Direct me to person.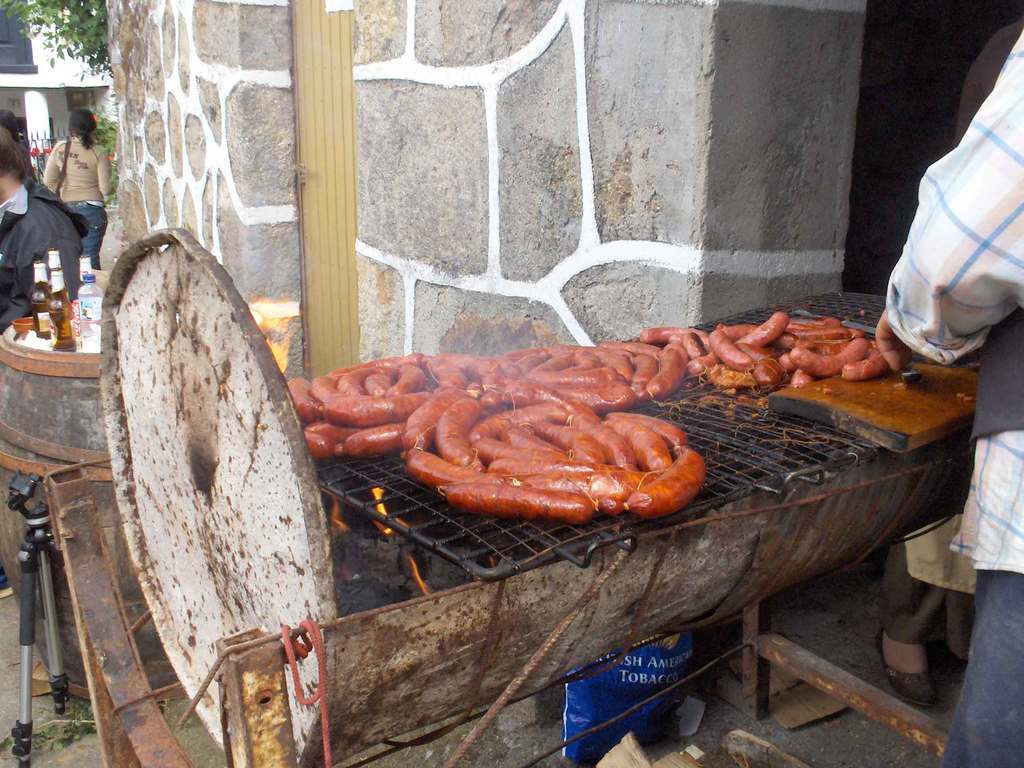
Direction: 876, 19, 1022, 709.
